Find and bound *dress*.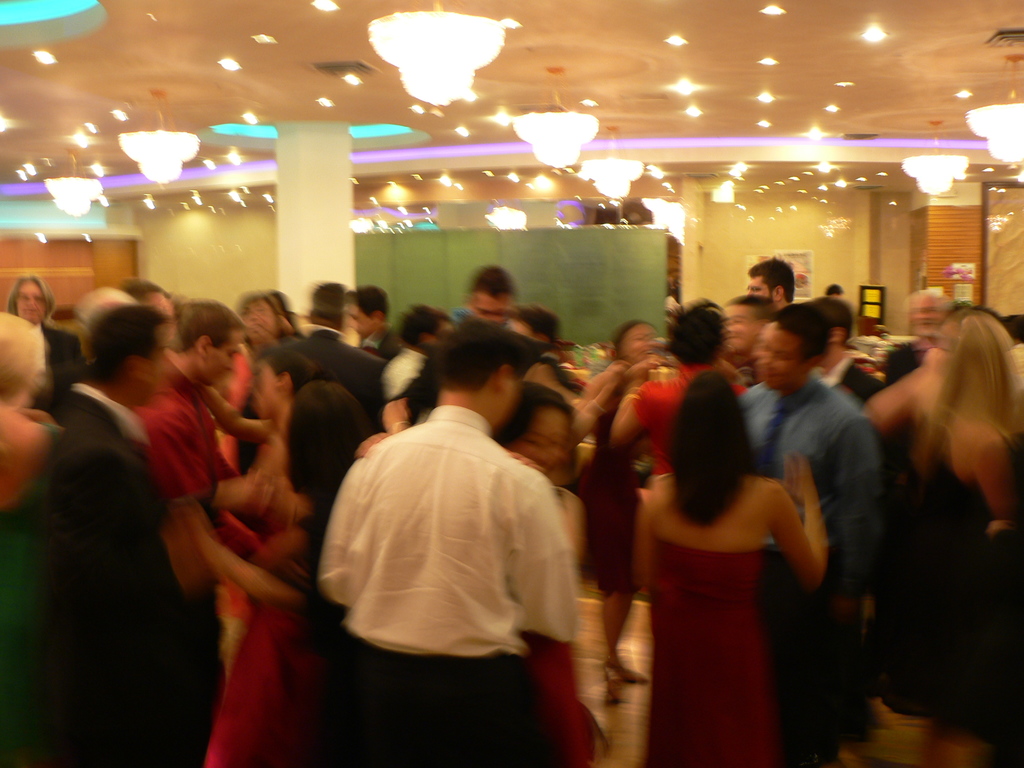
Bound: locate(201, 474, 333, 767).
